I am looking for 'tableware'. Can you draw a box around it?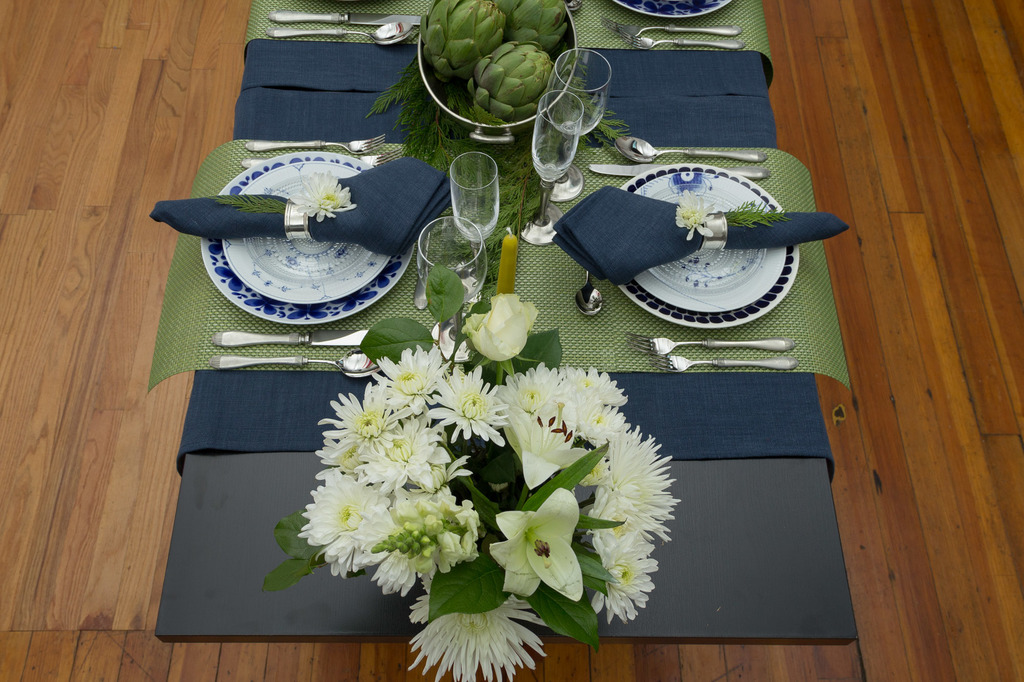
Sure, the bounding box is box(554, 183, 850, 280).
